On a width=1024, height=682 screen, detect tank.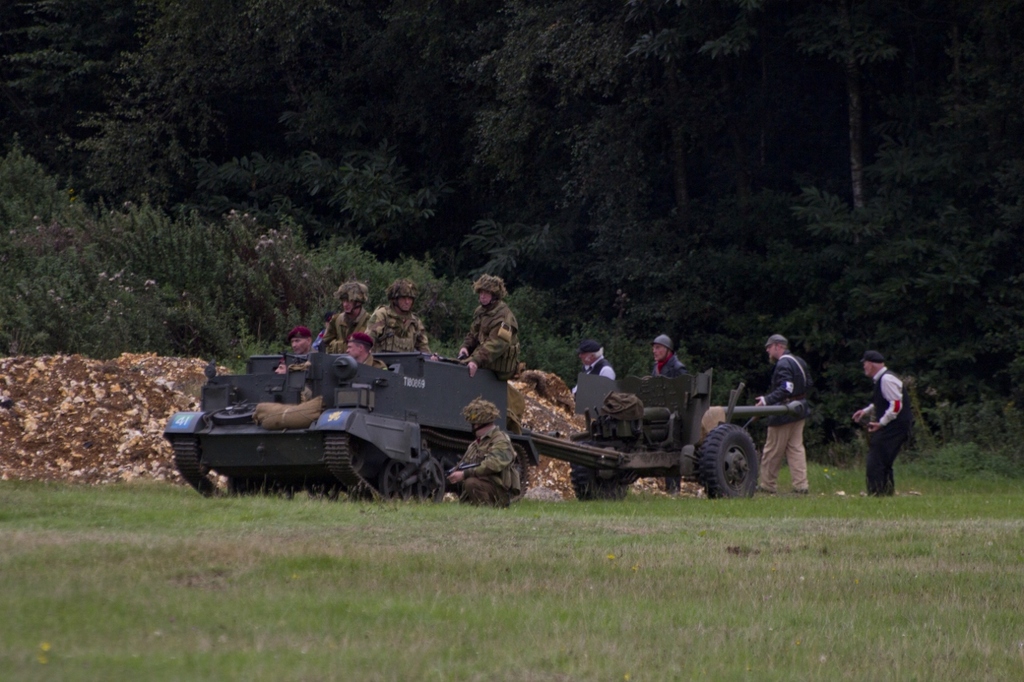
[x1=162, y1=346, x2=541, y2=501].
